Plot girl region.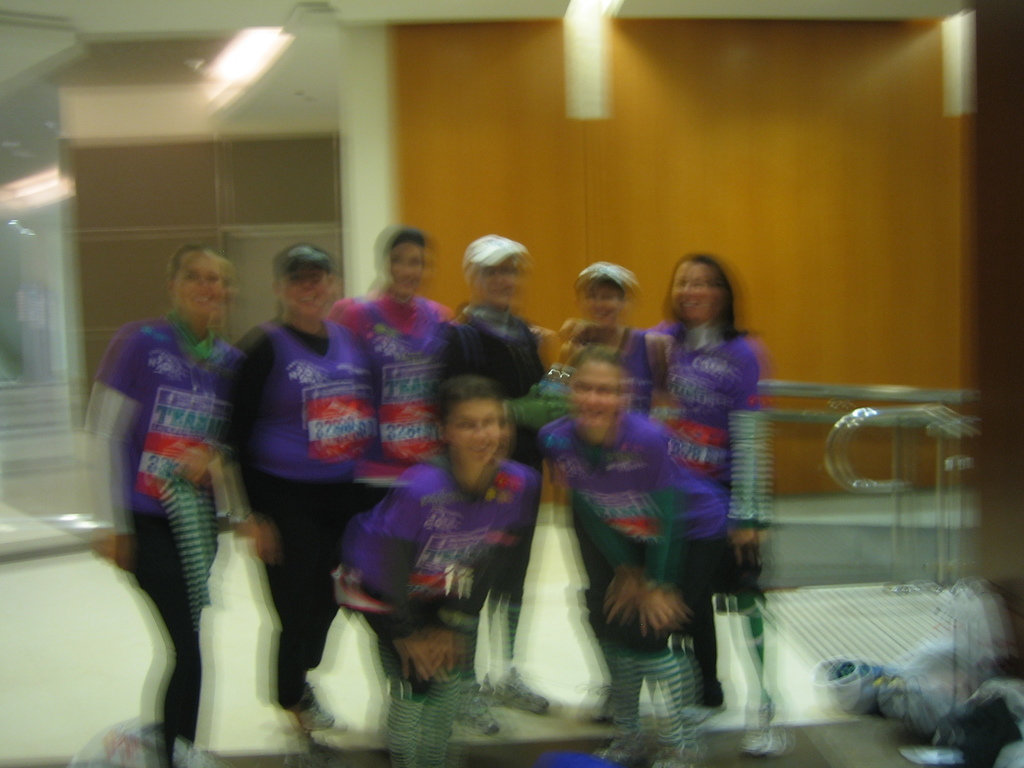
Plotted at (x1=76, y1=244, x2=246, y2=767).
